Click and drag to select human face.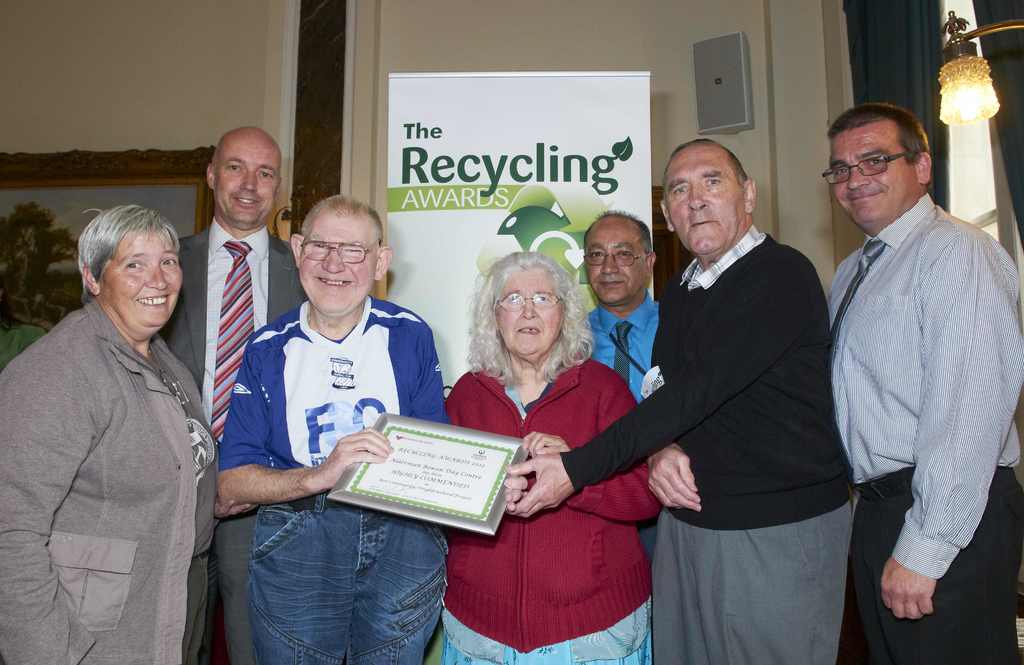
Selection: (x1=586, y1=218, x2=644, y2=303).
